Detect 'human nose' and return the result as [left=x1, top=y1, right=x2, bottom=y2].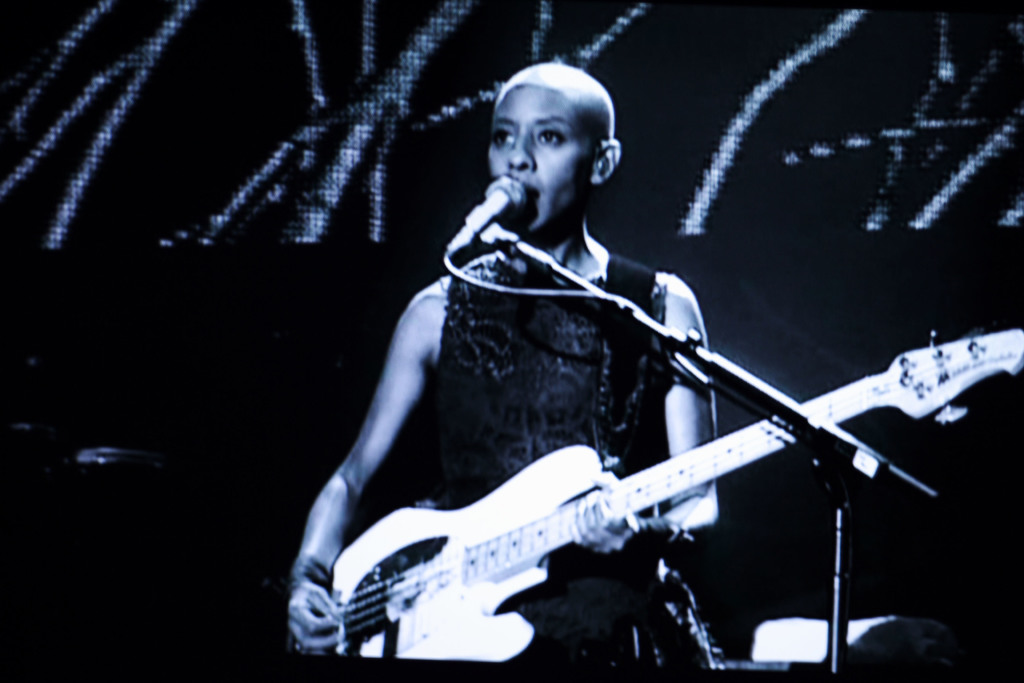
[left=504, top=135, right=536, bottom=169].
